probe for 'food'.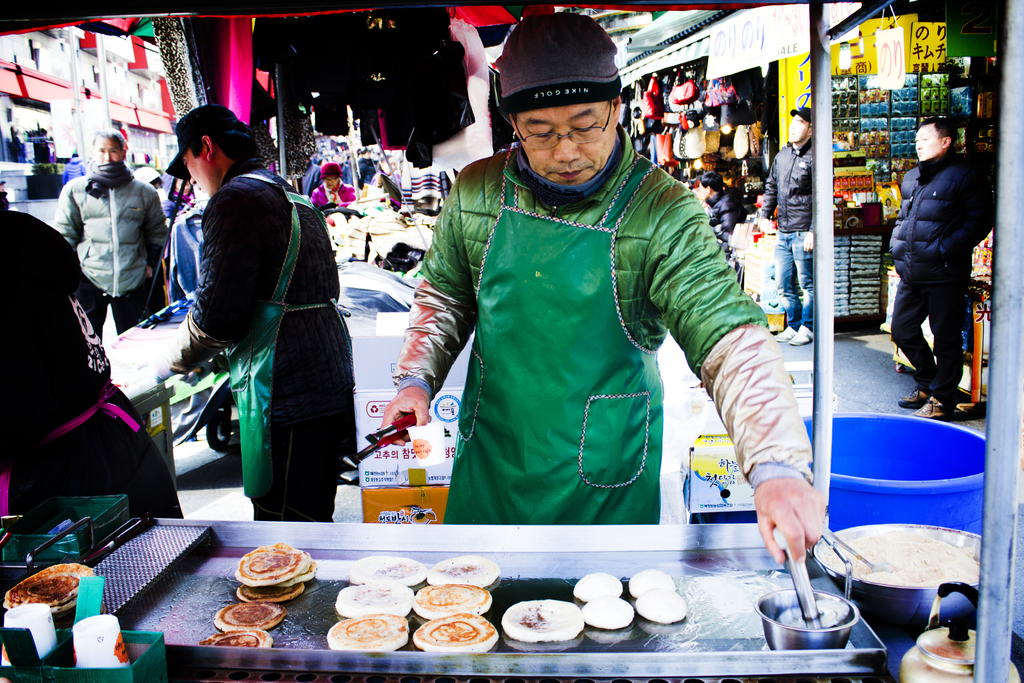
Probe result: bbox=(580, 598, 636, 630).
